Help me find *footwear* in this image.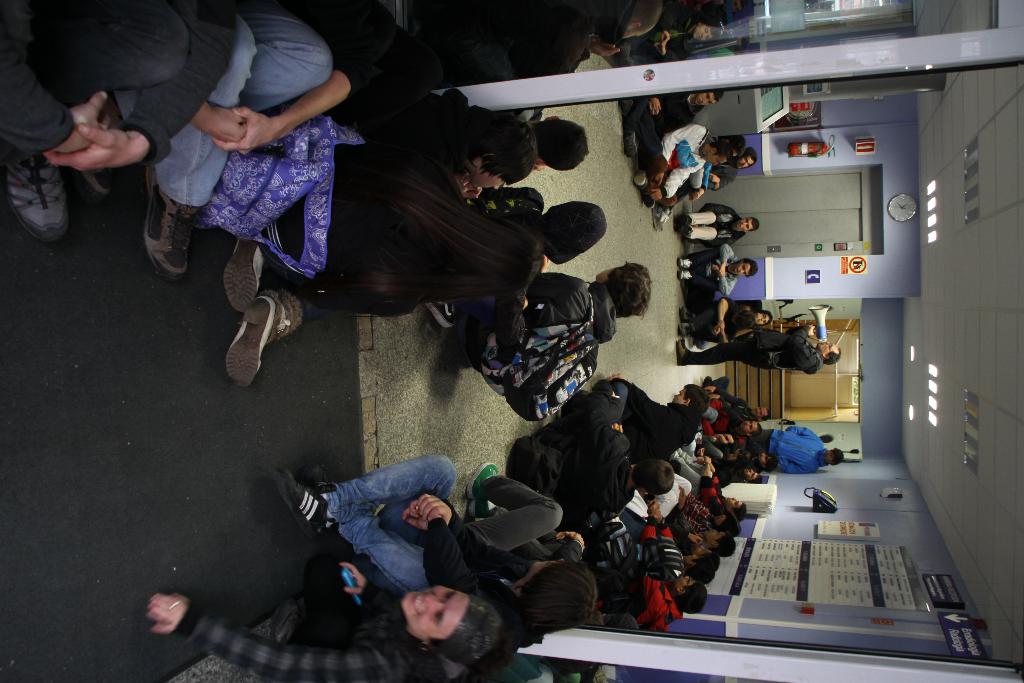
Found it: <region>676, 226, 691, 235</region>.
